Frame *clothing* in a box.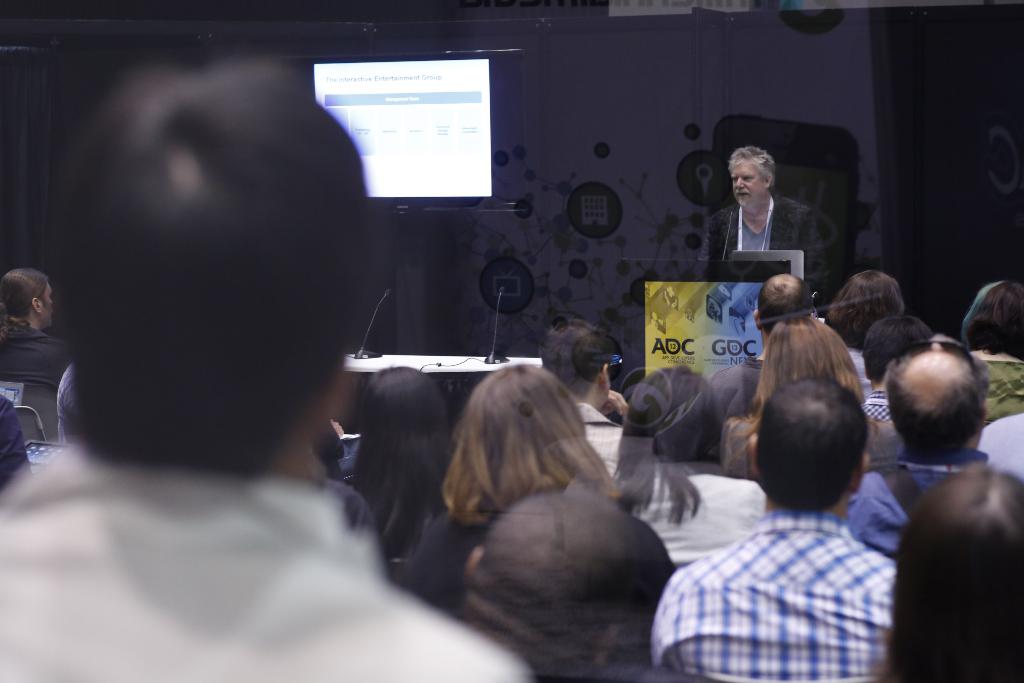
region(637, 455, 768, 561).
